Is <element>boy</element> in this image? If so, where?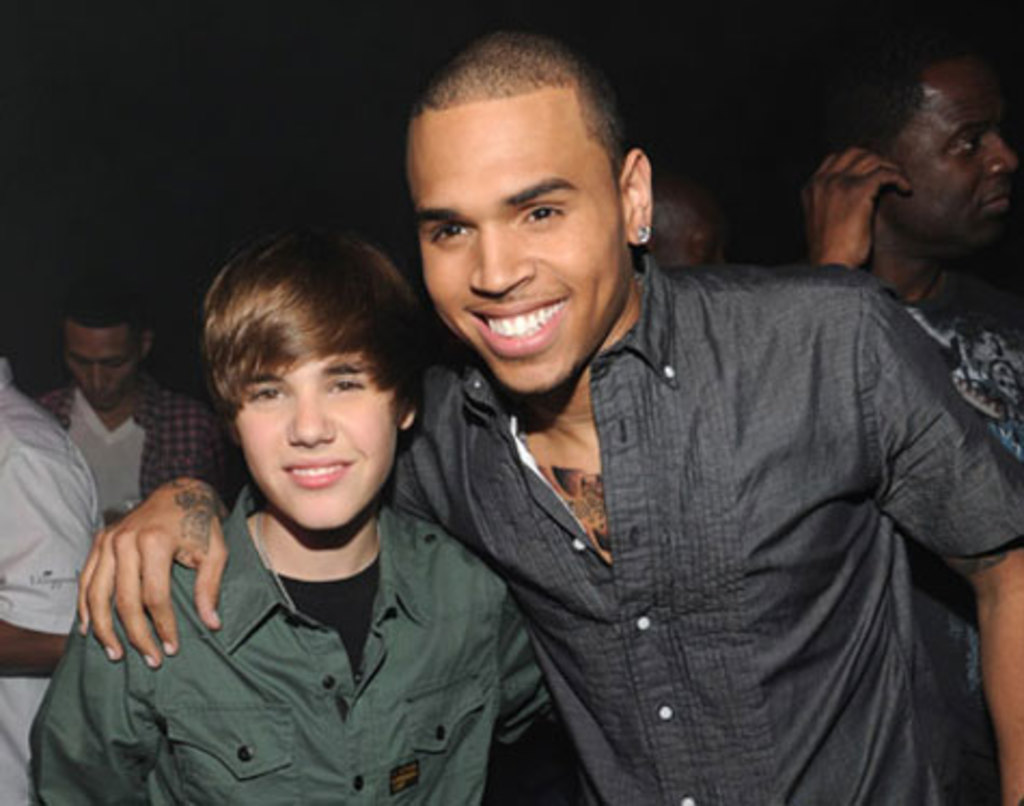
Yes, at bbox=[15, 213, 586, 804].
